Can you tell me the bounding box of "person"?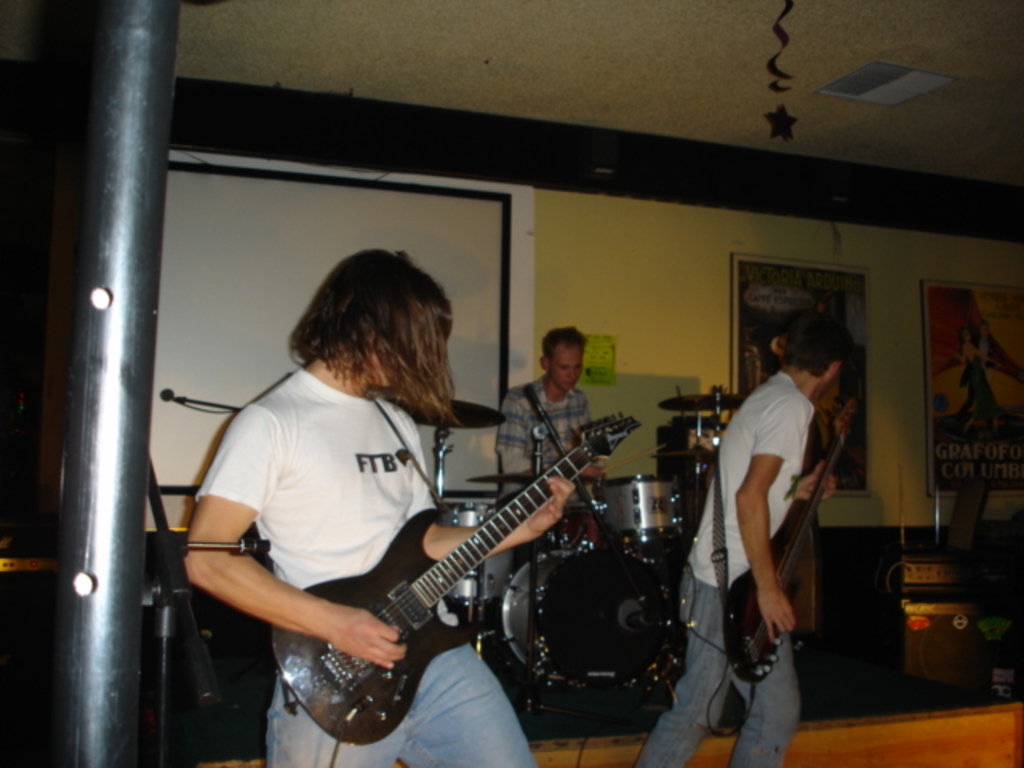
630:309:835:766.
